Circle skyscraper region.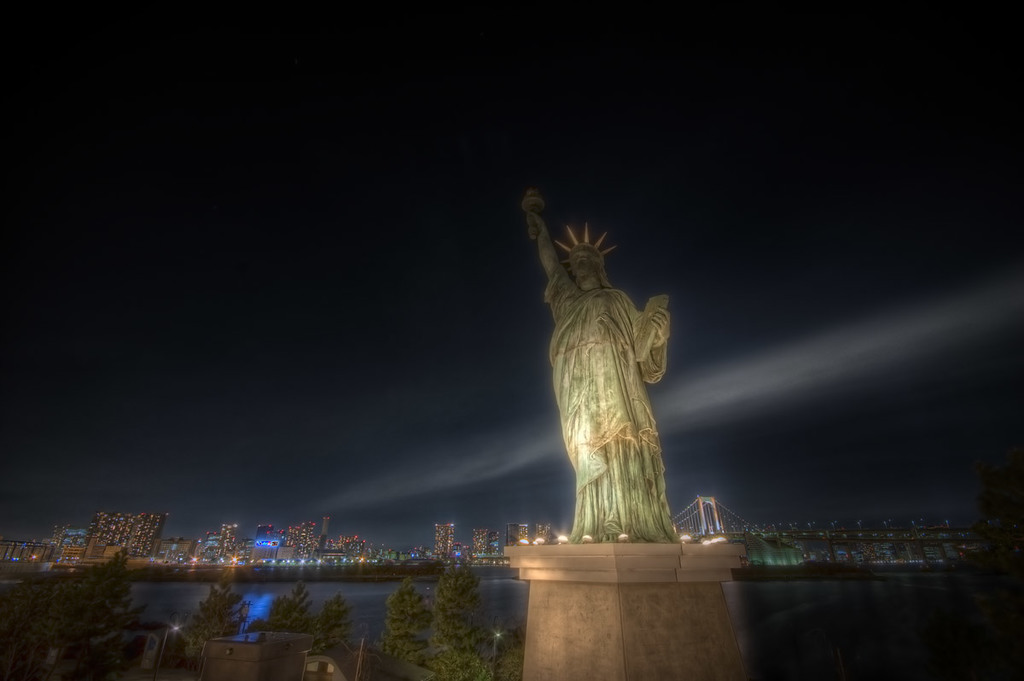
Region: {"x1": 509, "y1": 523, "x2": 527, "y2": 544}.
